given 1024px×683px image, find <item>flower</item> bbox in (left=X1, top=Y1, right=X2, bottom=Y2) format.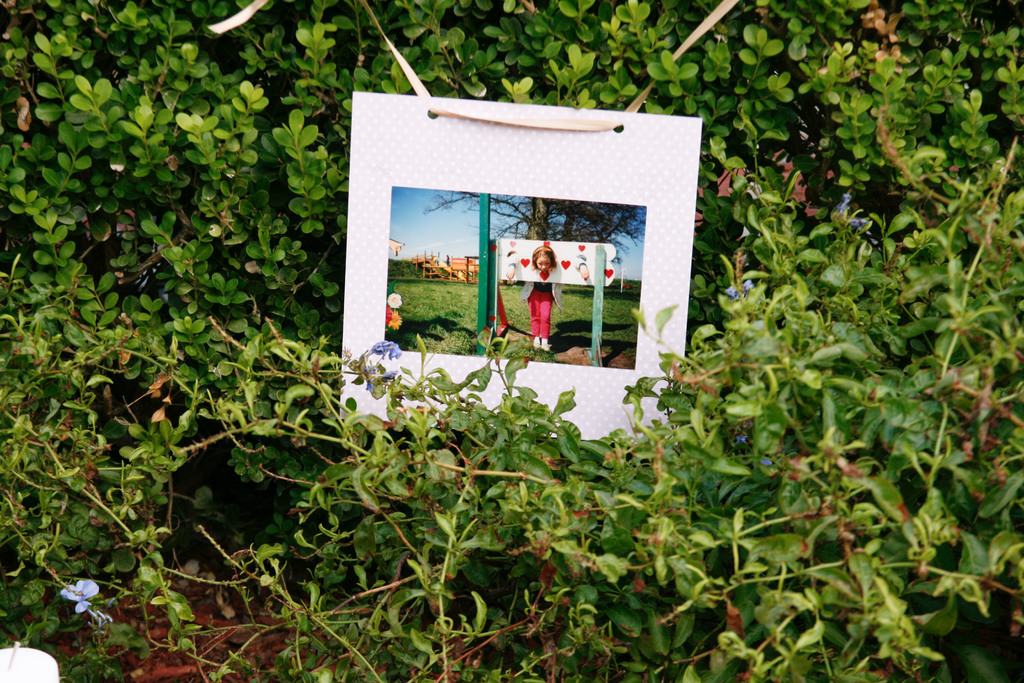
(left=59, top=578, right=96, bottom=616).
